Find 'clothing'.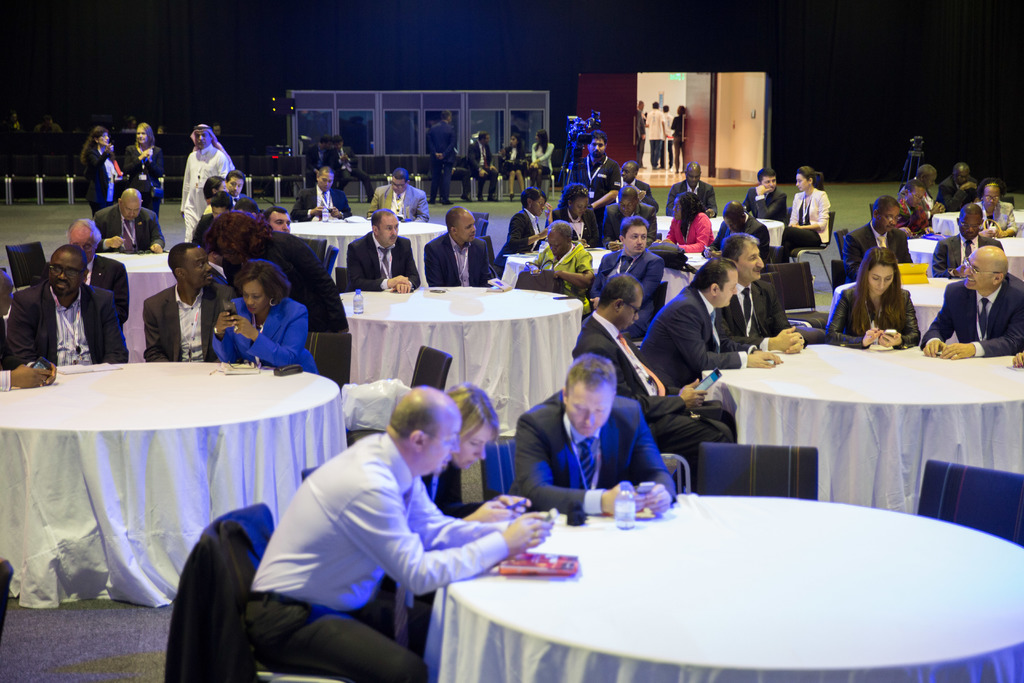
x1=248, y1=383, x2=541, y2=658.
